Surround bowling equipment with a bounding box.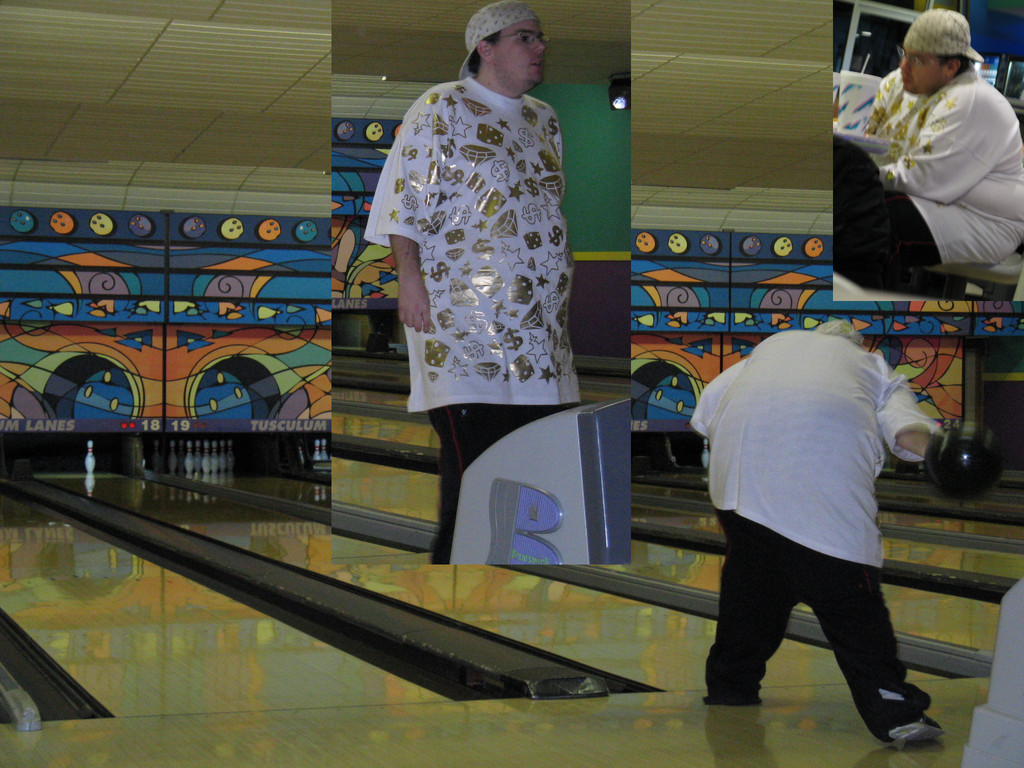
922 410 993 511.
